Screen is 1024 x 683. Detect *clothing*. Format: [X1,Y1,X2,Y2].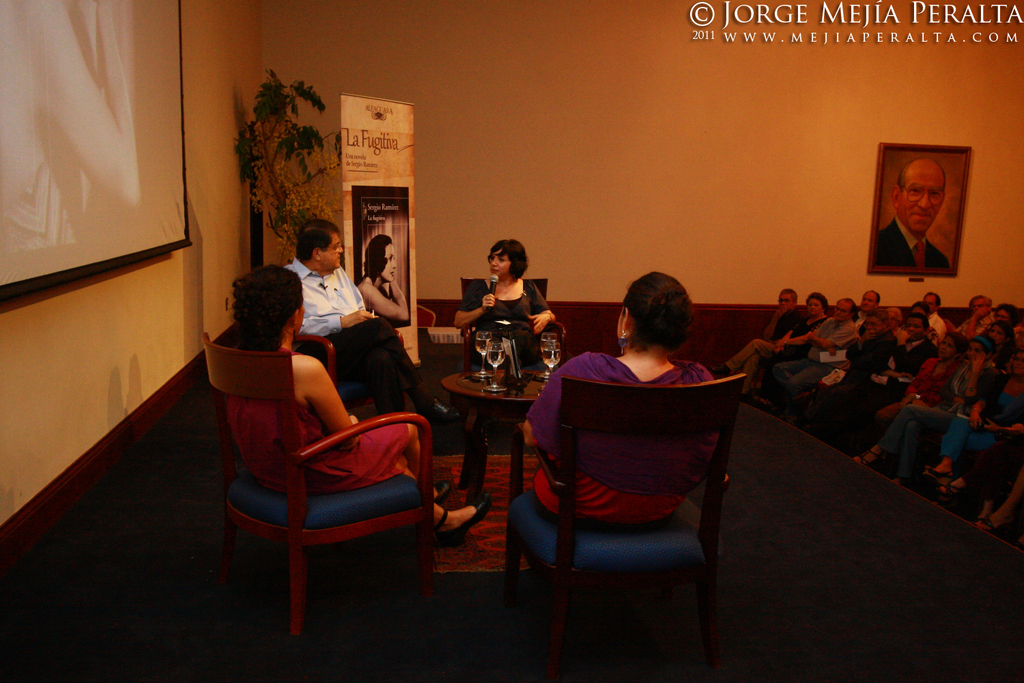
[978,329,1012,367].
